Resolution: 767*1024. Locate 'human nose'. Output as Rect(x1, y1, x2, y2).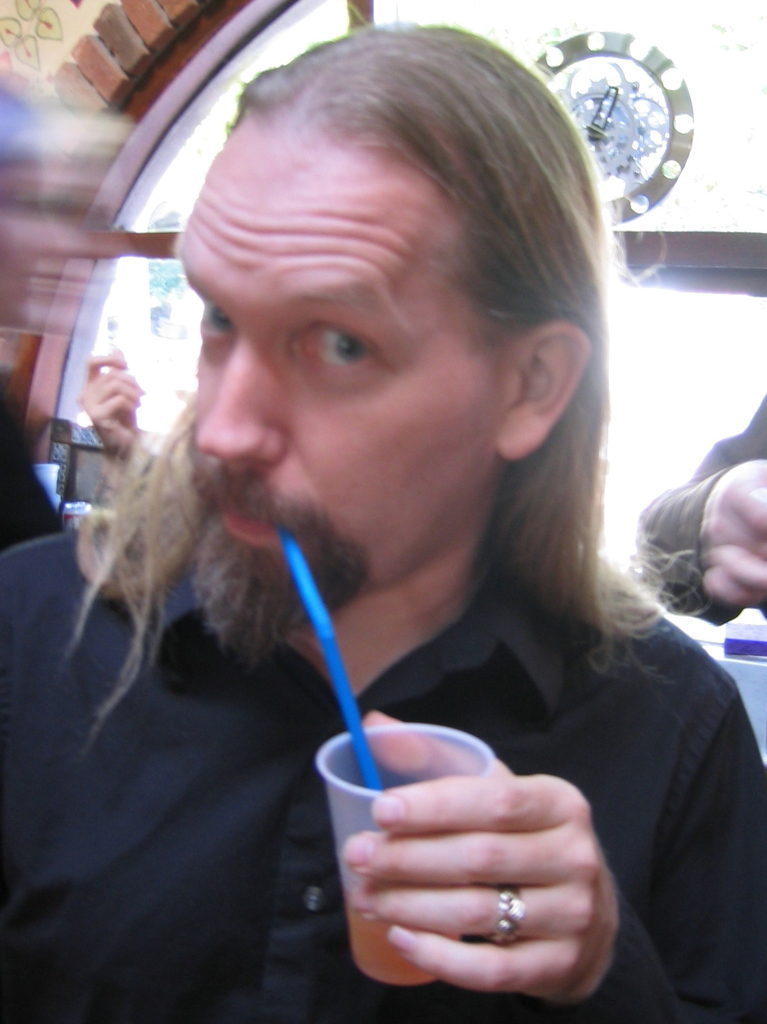
Rect(194, 344, 279, 466).
